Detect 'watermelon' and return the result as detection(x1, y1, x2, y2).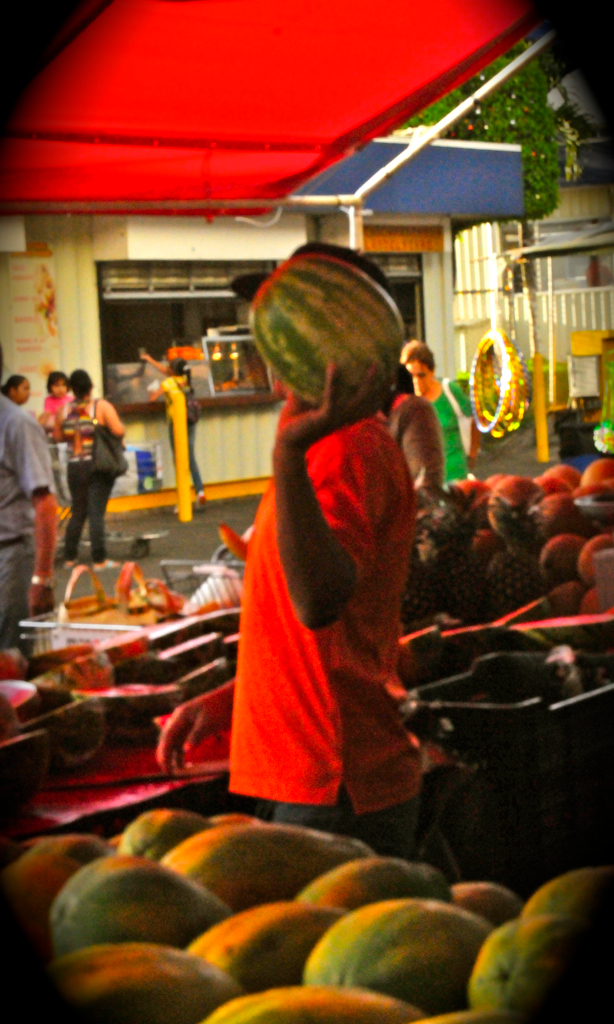
detection(256, 255, 407, 407).
